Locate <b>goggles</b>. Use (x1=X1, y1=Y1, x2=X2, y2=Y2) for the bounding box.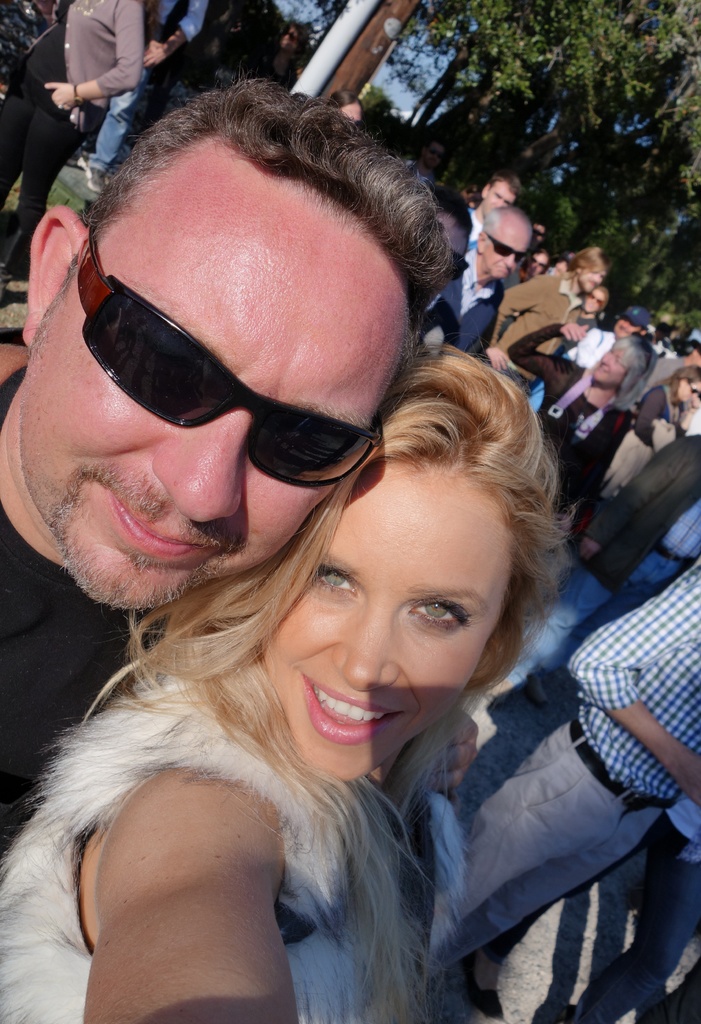
(x1=490, y1=234, x2=521, y2=262).
